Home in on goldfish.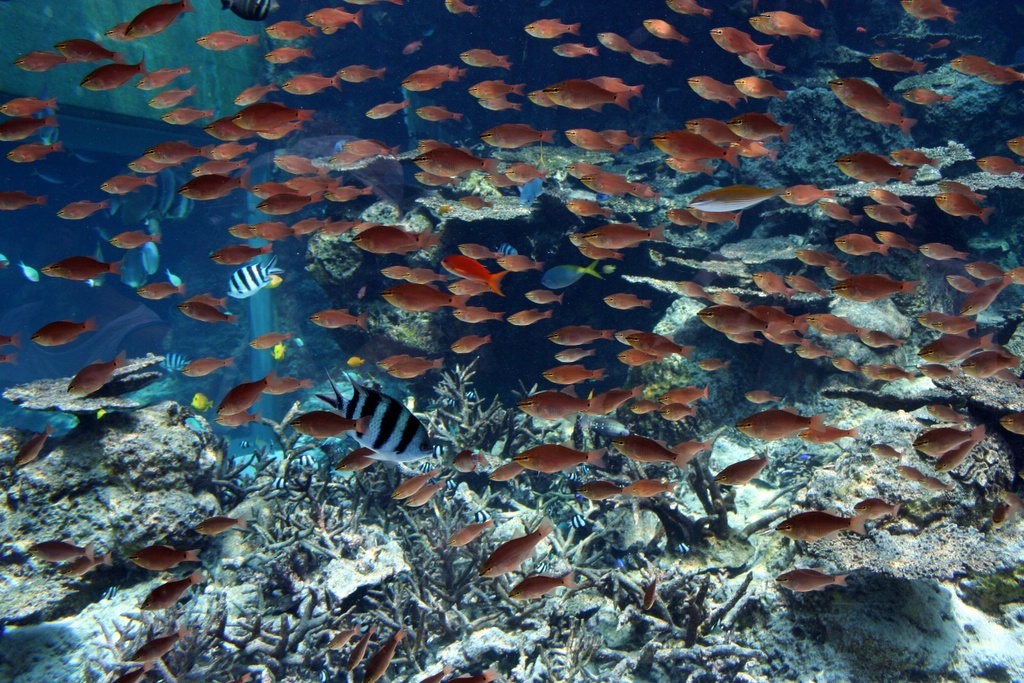
Homed in at bbox=[465, 79, 528, 101].
